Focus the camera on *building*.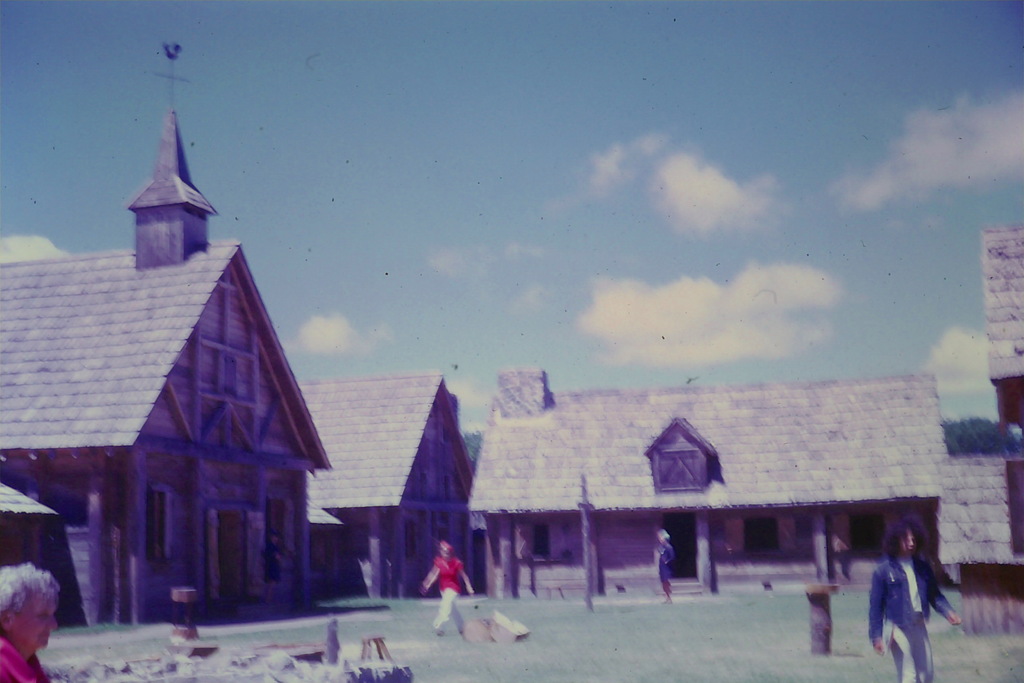
Focus region: <region>941, 452, 1021, 636</region>.
